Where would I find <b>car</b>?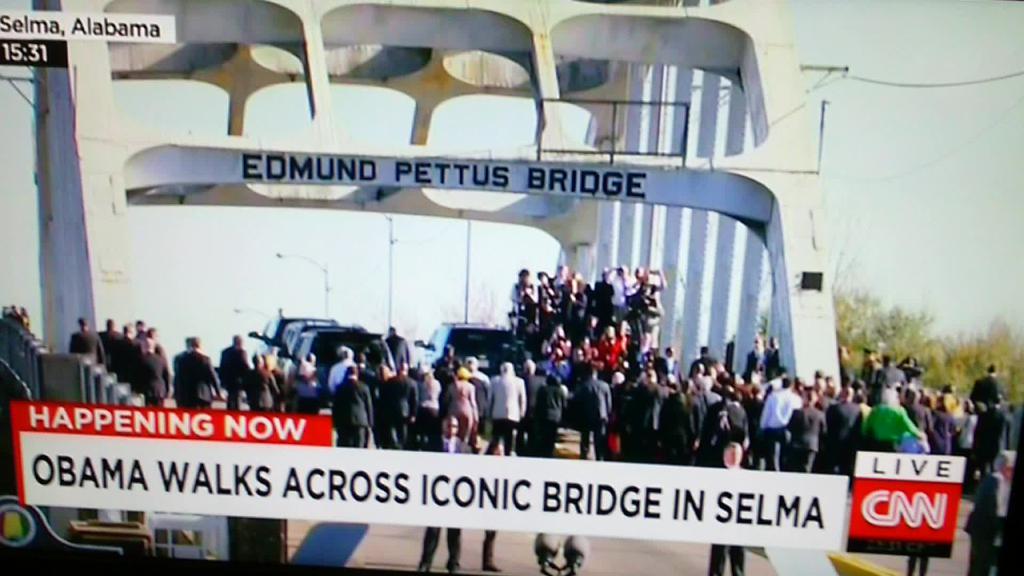
At left=414, top=324, right=513, bottom=376.
